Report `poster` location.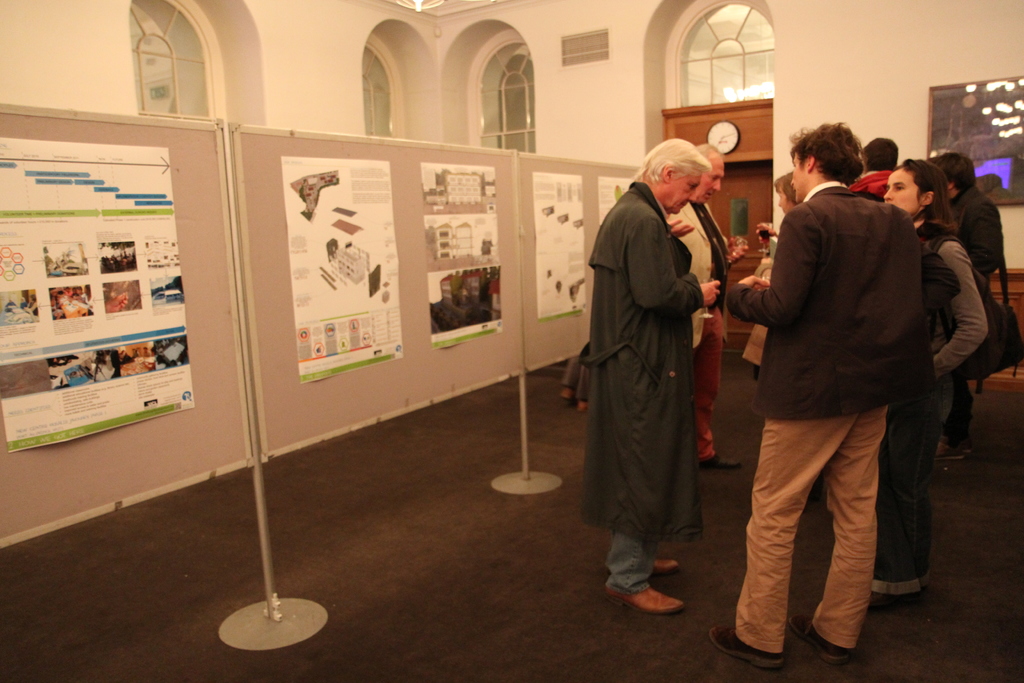
Report: {"x1": 530, "y1": 163, "x2": 590, "y2": 318}.
